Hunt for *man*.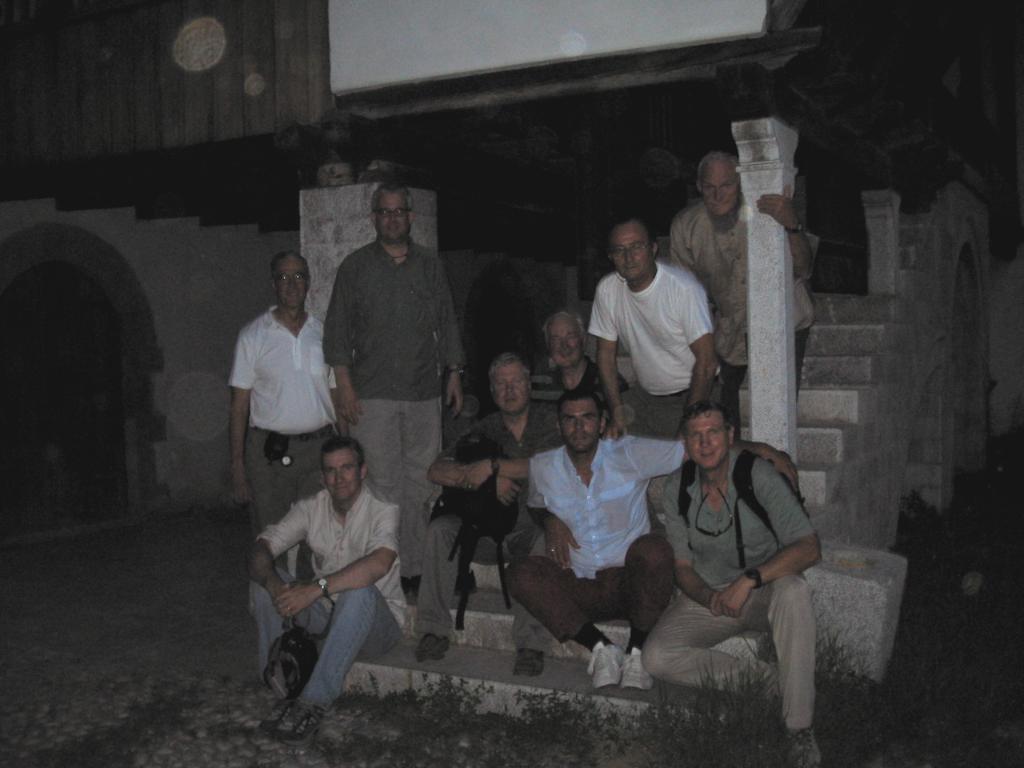
Hunted down at box(242, 429, 421, 745).
